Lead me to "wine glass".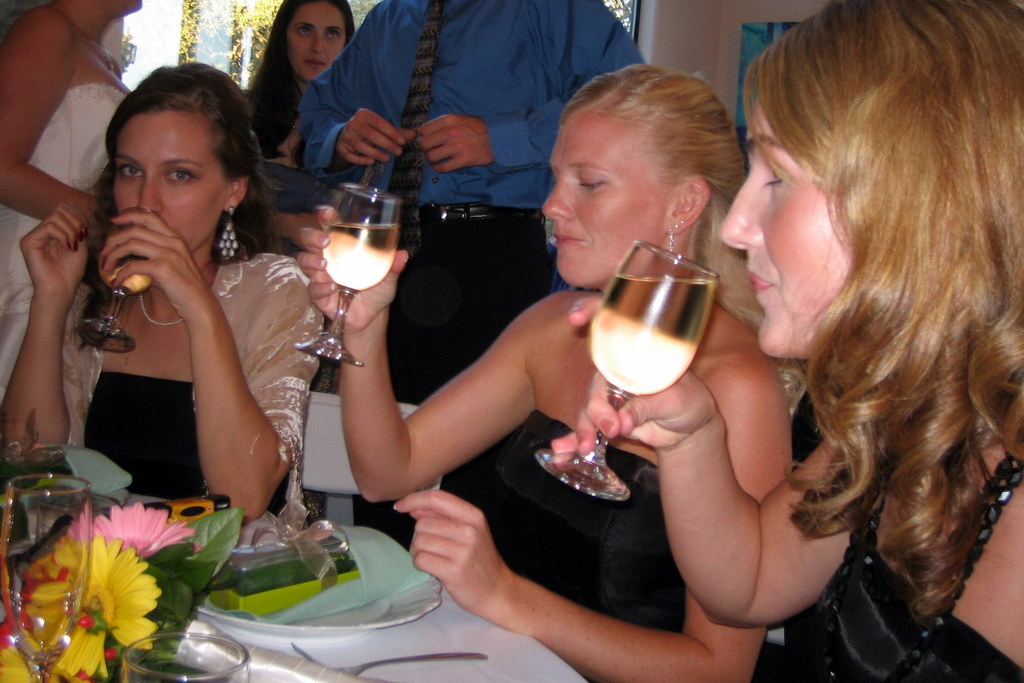
Lead to [left=538, top=240, right=715, bottom=500].
